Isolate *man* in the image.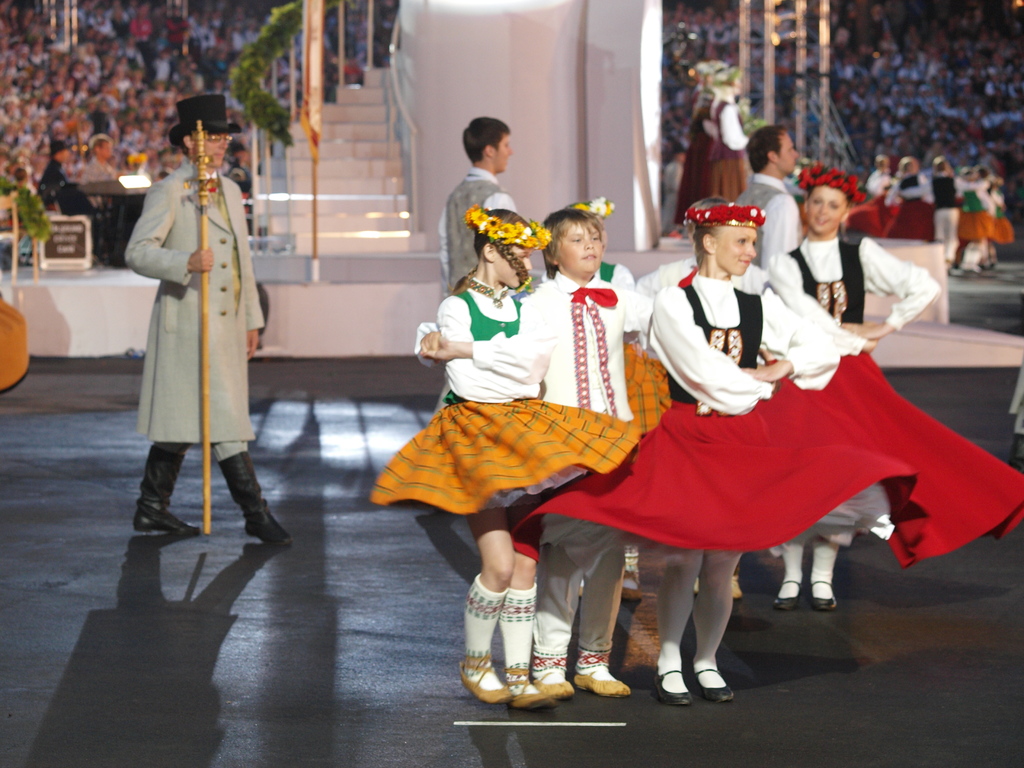
Isolated region: <region>81, 131, 118, 184</region>.
